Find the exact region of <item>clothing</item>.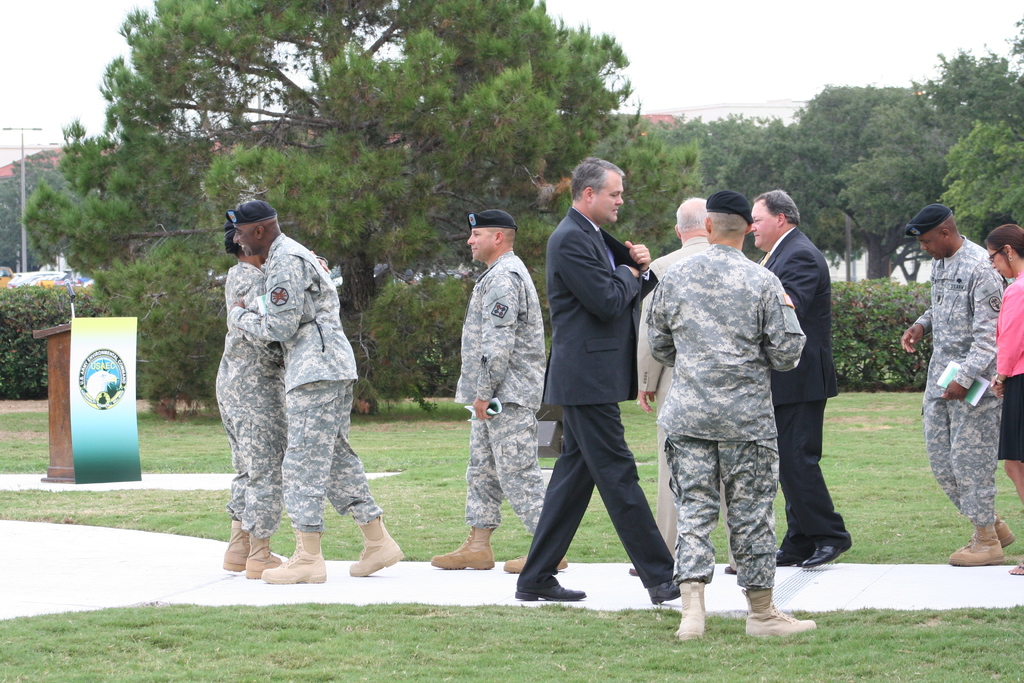
Exact region: bbox=[991, 266, 1016, 463].
